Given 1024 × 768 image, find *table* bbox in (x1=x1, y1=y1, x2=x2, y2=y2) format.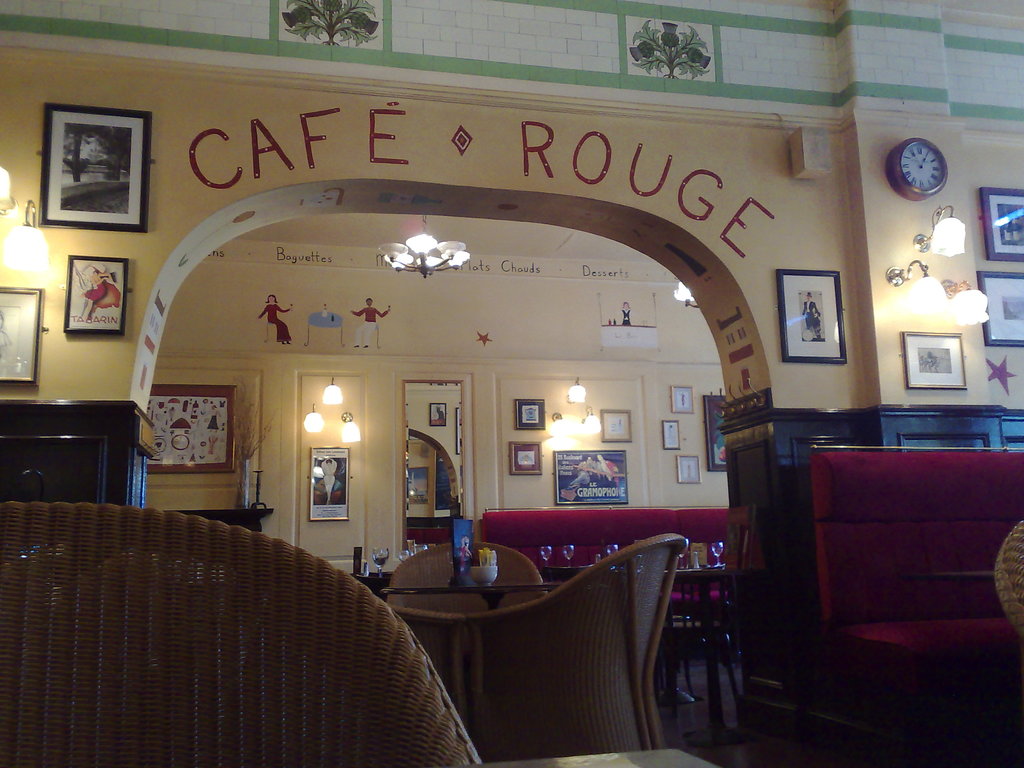
(x1=382, y1=569, x2=572, y2=607).
